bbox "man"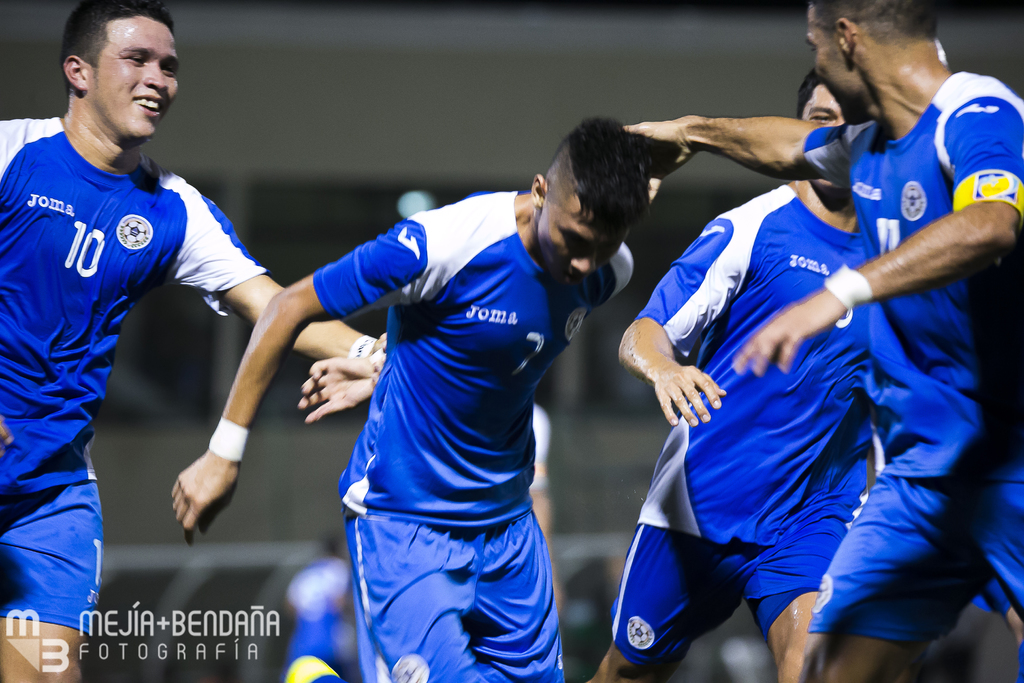
x1=170, y1=115, x2=655, y2=682
